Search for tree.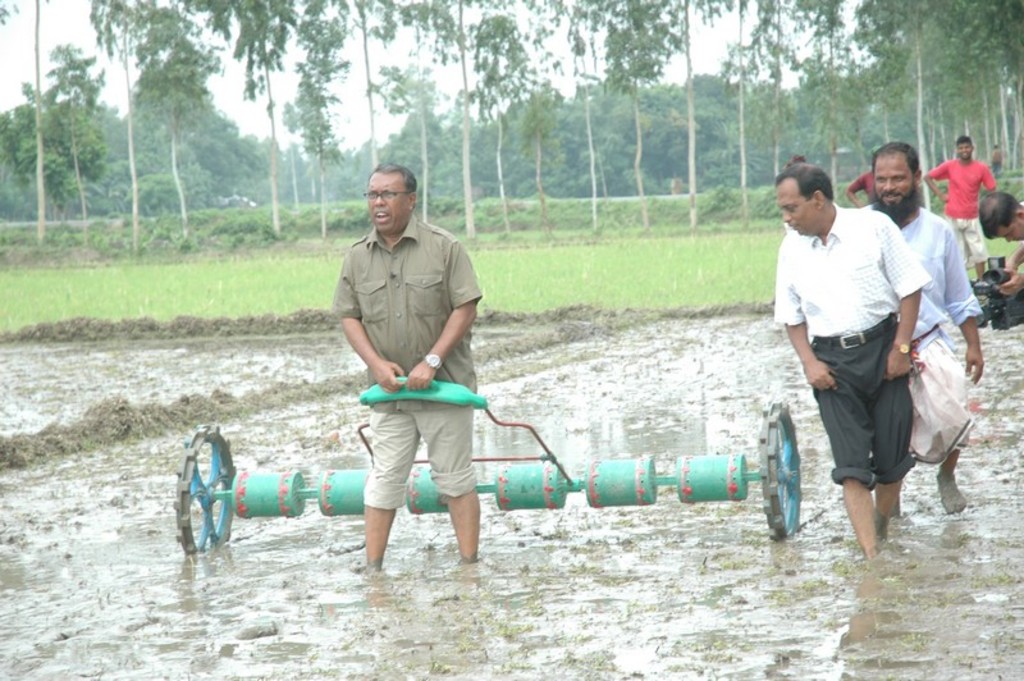
Found at 797 0 856 175.
